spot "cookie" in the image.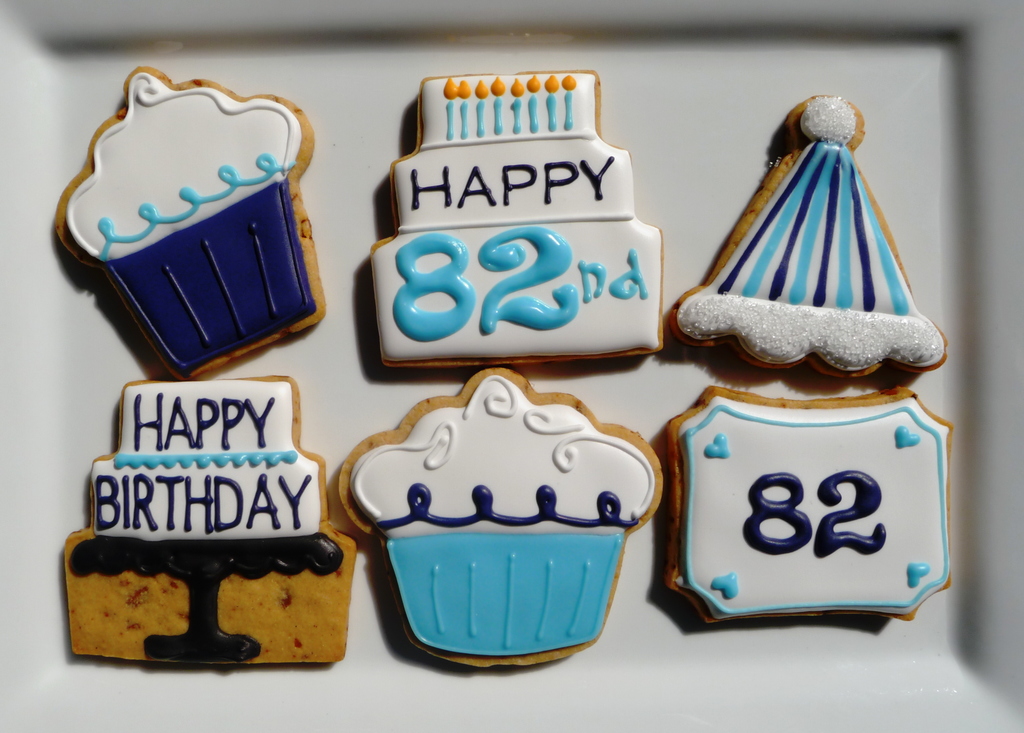
"cookie" found at pyautogui.locateOnScreen(52, 67, 329, 373).
